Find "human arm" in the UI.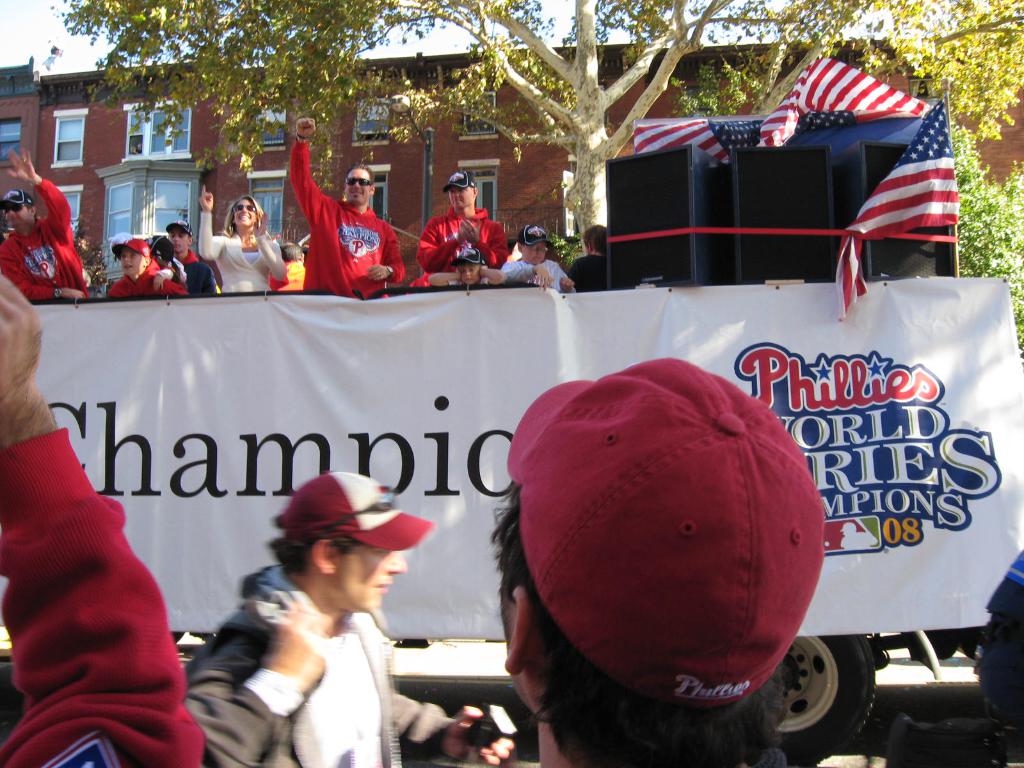
UI element at l=561, t=254, r=596, b=282.
